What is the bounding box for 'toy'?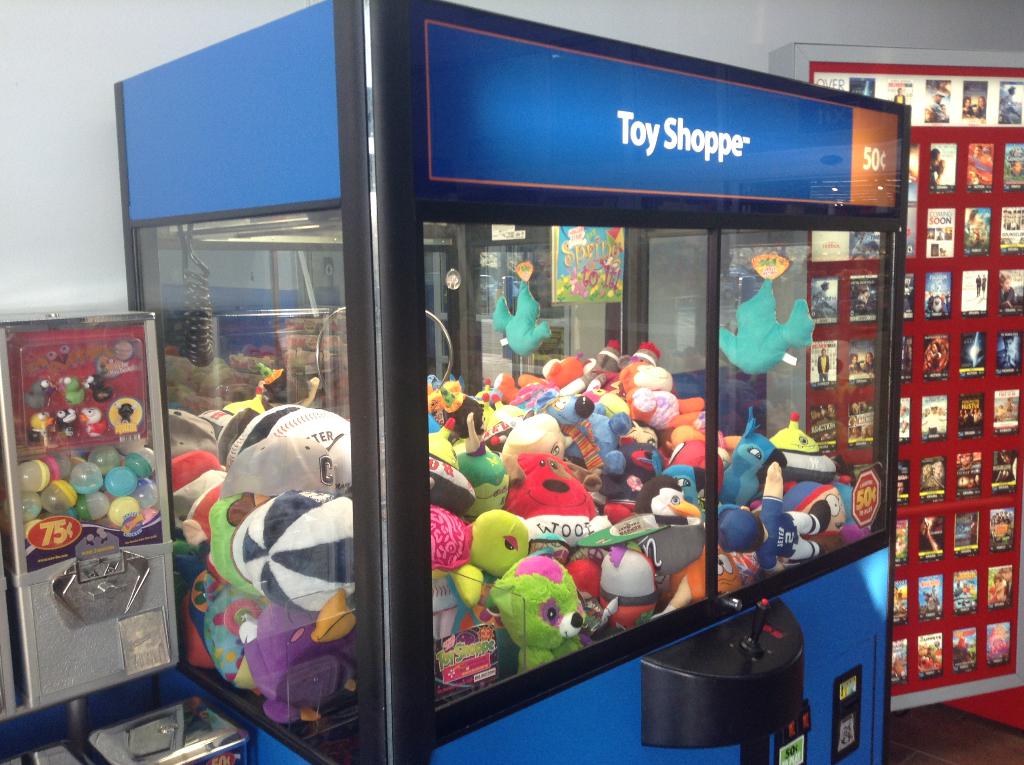
<box>29,412,54,439</box>.
